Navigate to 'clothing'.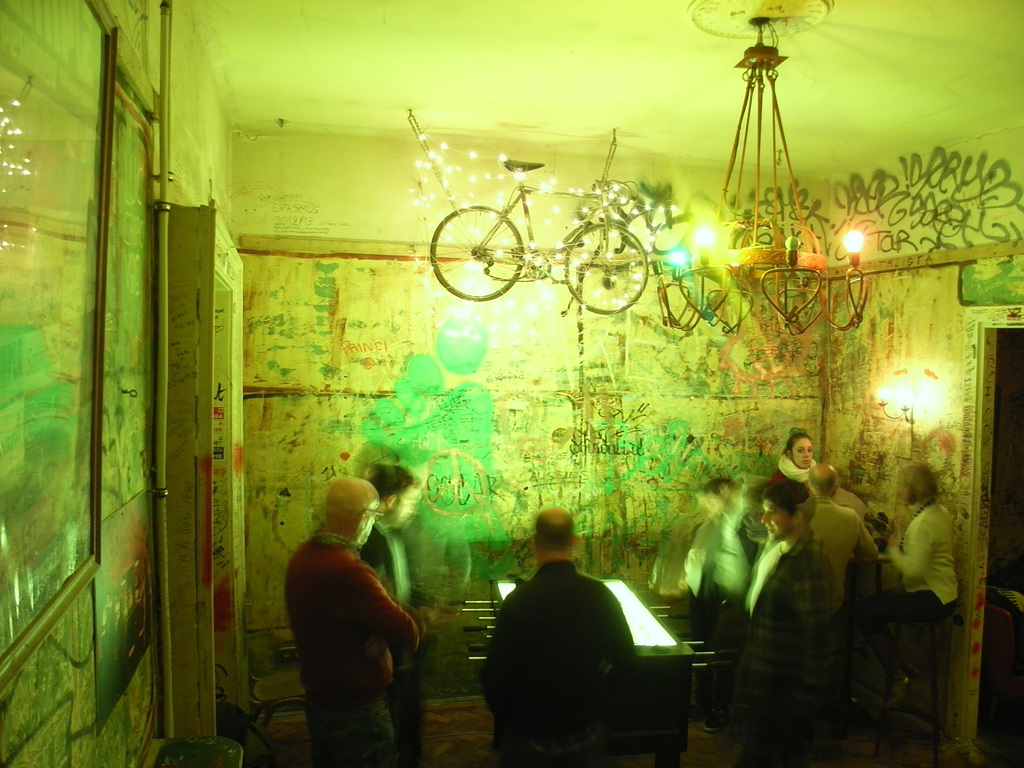
Navigation target: (473, 556, 639, 767).
